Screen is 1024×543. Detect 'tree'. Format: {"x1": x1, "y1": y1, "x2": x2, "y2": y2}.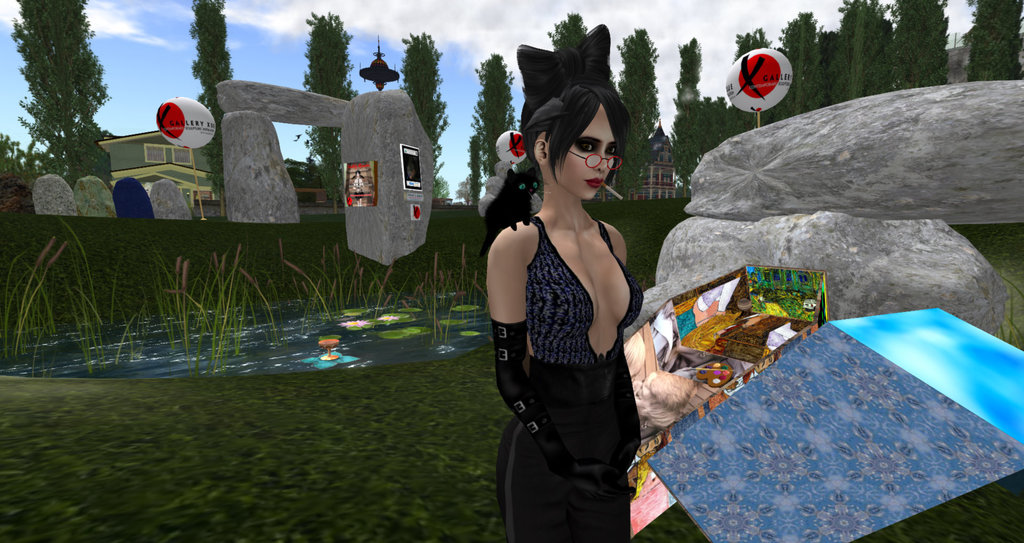
{"x1": 669, "y1": 35, "x2": 705, "y2": 197}.
